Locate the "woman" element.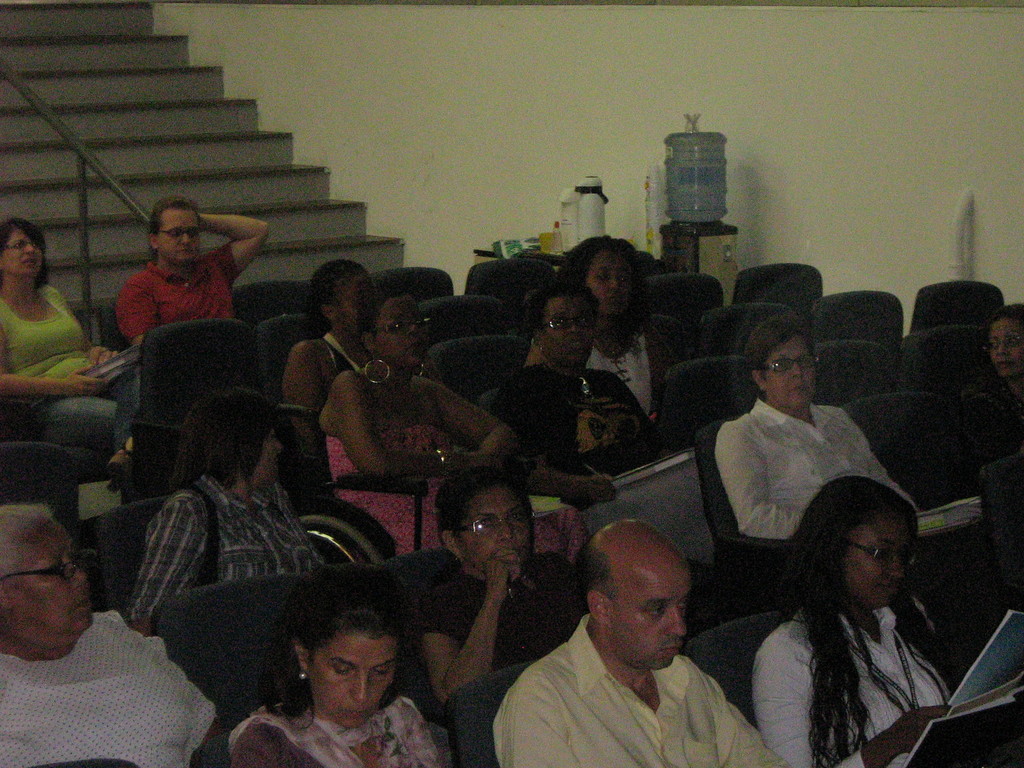
Element bbox: <region>278, 252, 366, 462</region>.
